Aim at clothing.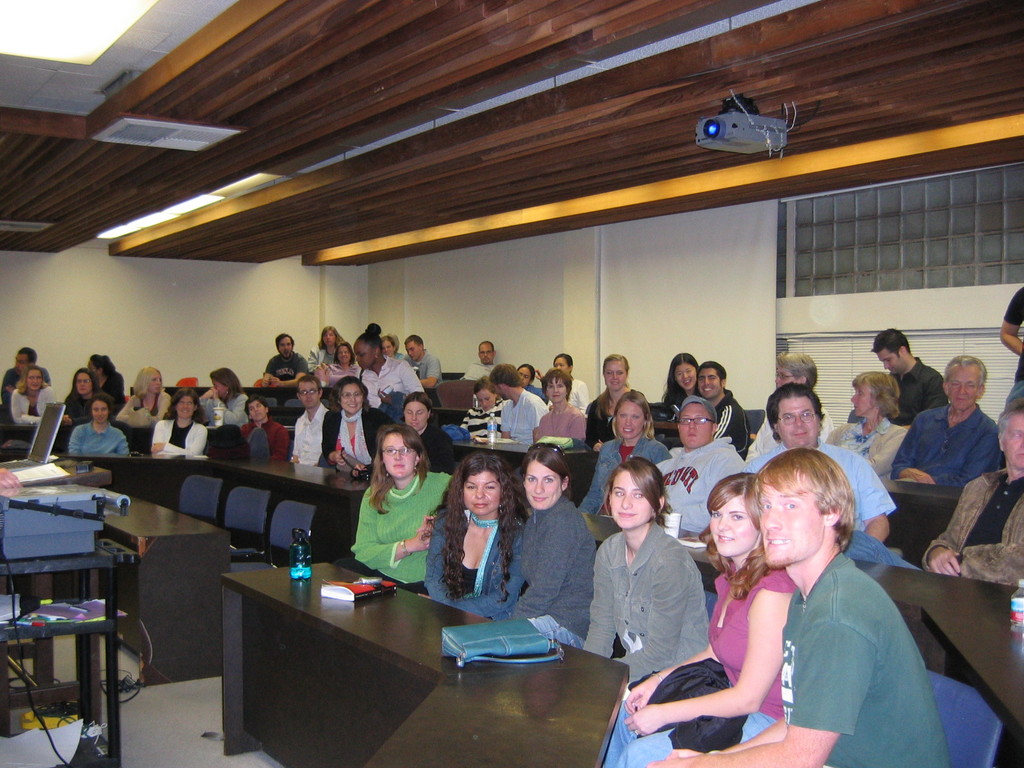
Aimed at <box>579,438,675,515</box>.
